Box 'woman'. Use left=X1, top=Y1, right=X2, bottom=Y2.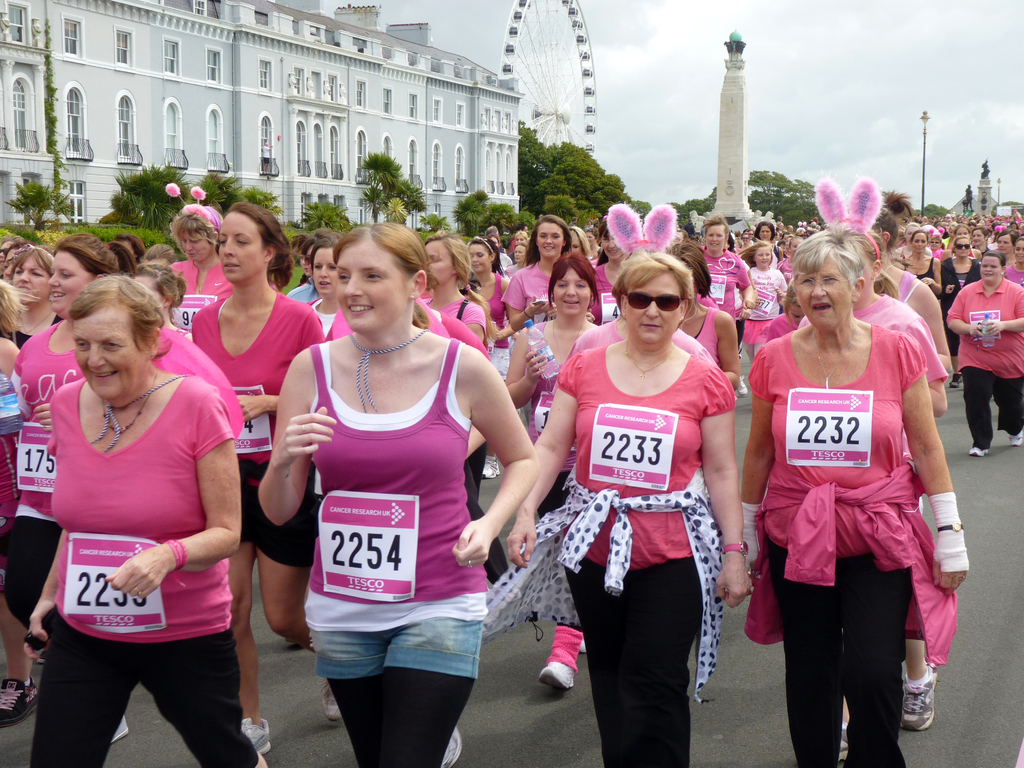
left=484, top=202, right=570, bottom=343.
